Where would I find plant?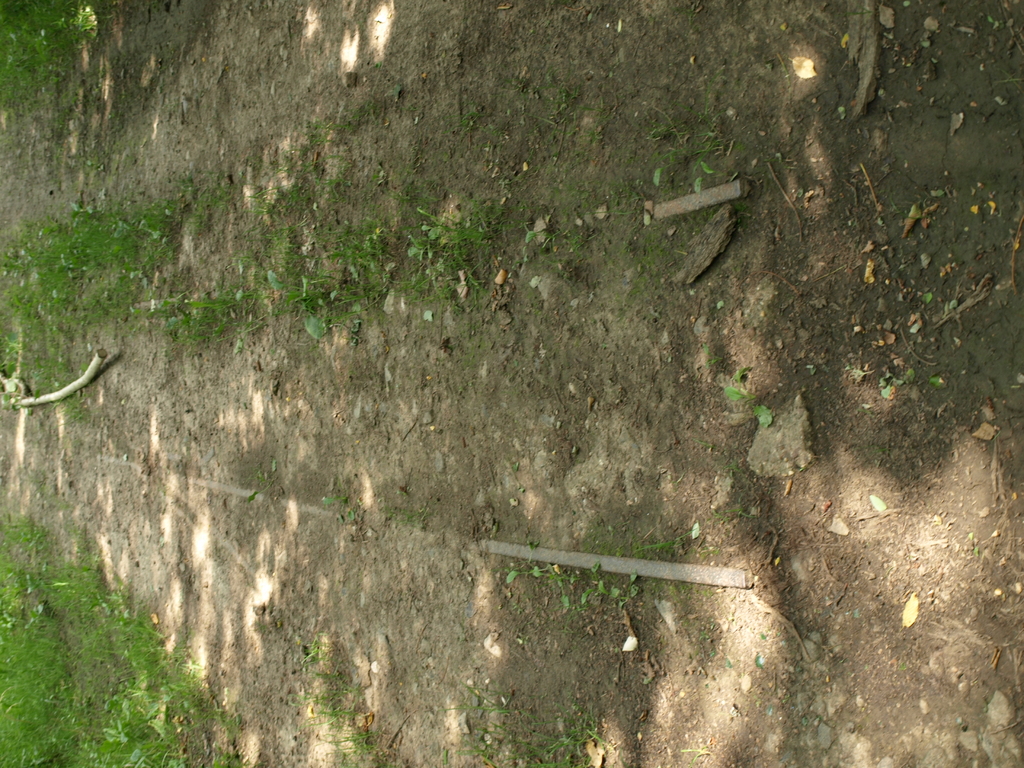
At 508:216:576:252.
